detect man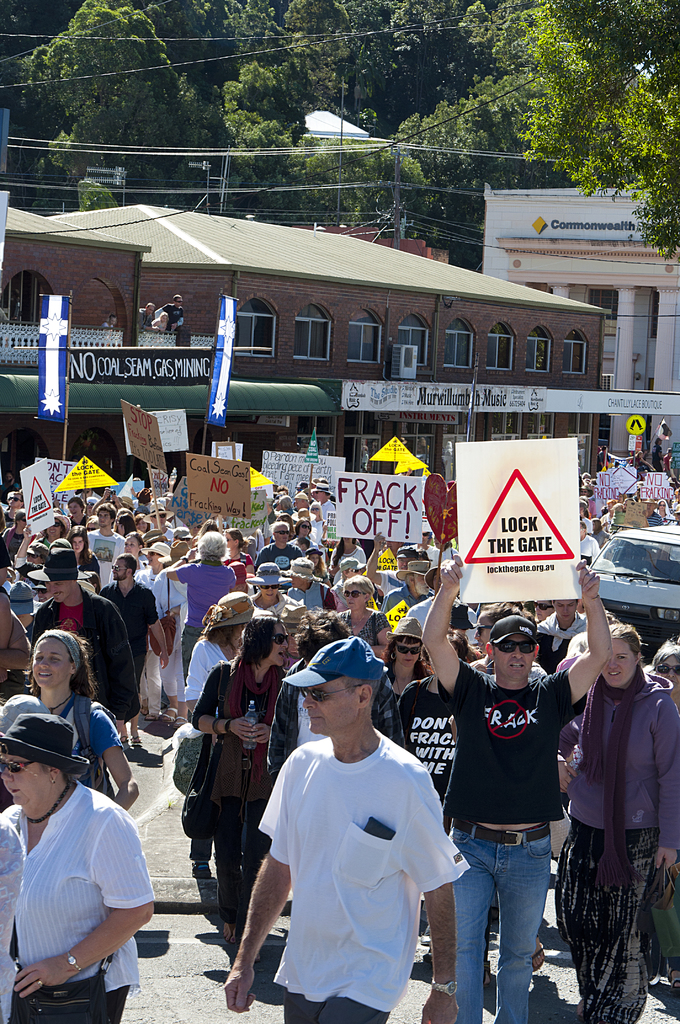
<box>620,499,637,514</box>
